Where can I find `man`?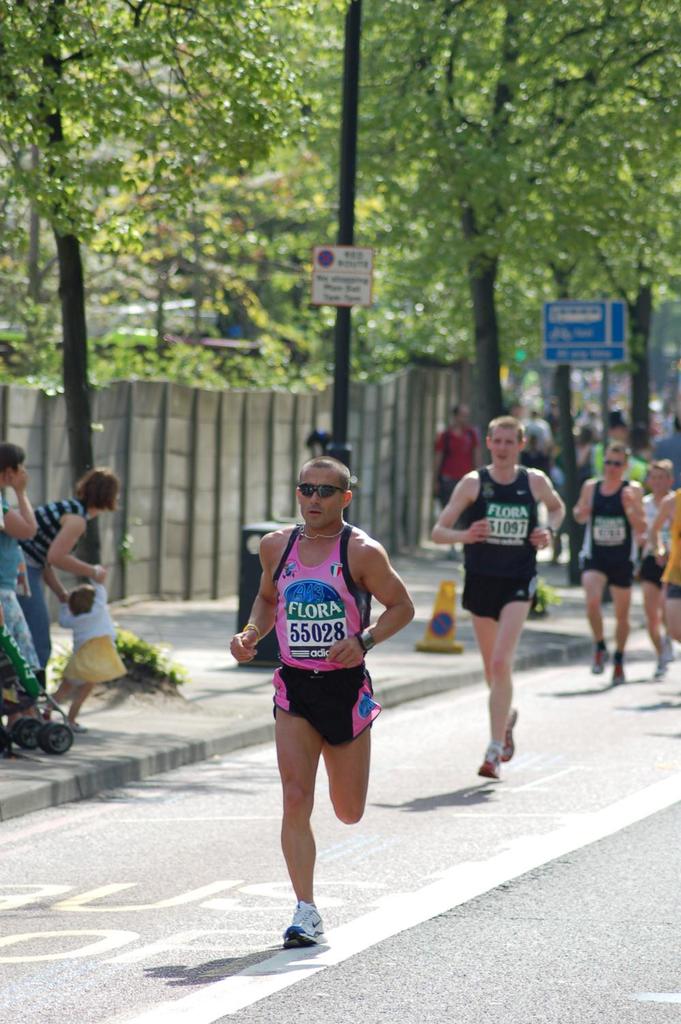
You can find it at 433/403/484/530.
